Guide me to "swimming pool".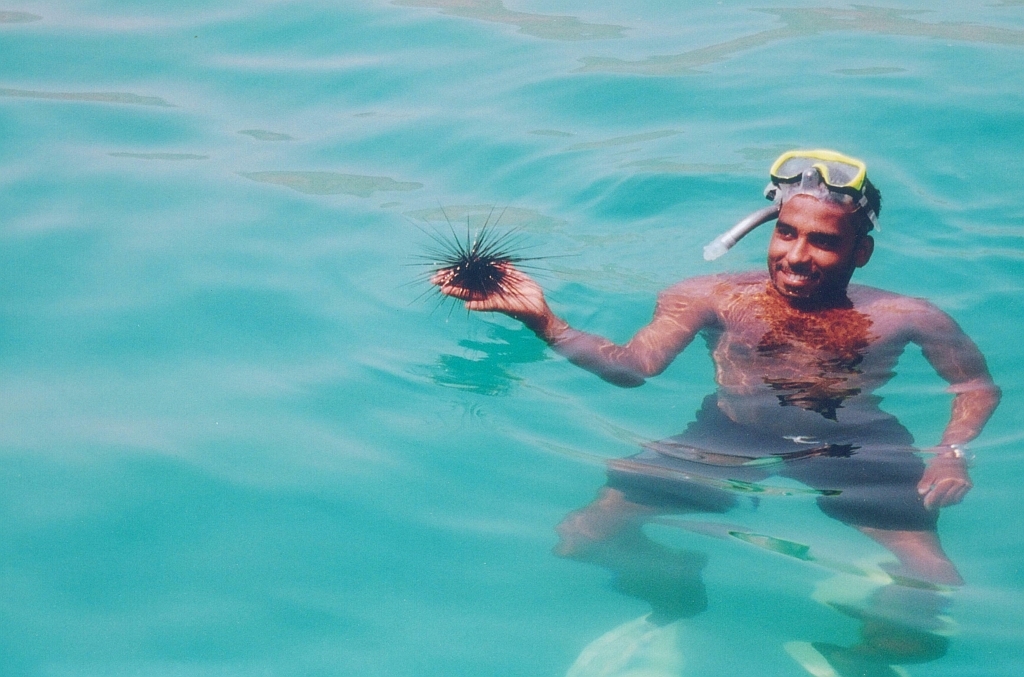
Guidance: (left=0, top=0, right=1023, bottom=676).
